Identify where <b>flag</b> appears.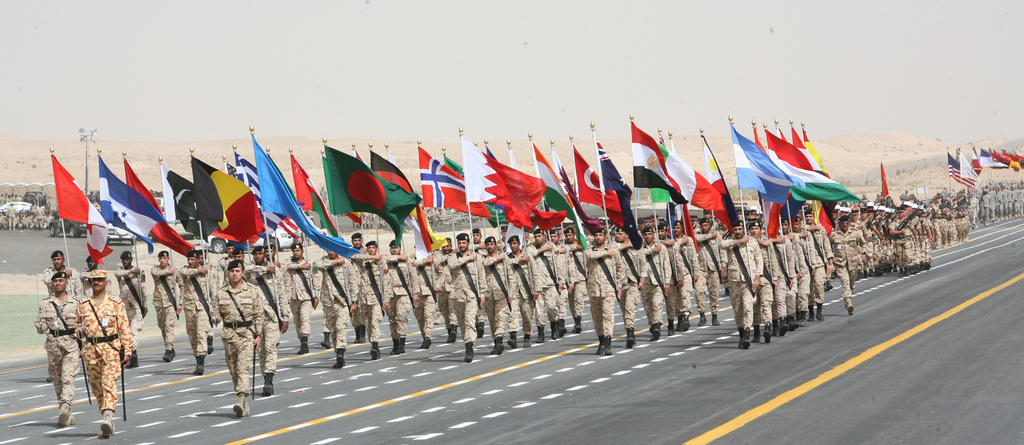
Appears at detection(755, 124, 788, 237).
